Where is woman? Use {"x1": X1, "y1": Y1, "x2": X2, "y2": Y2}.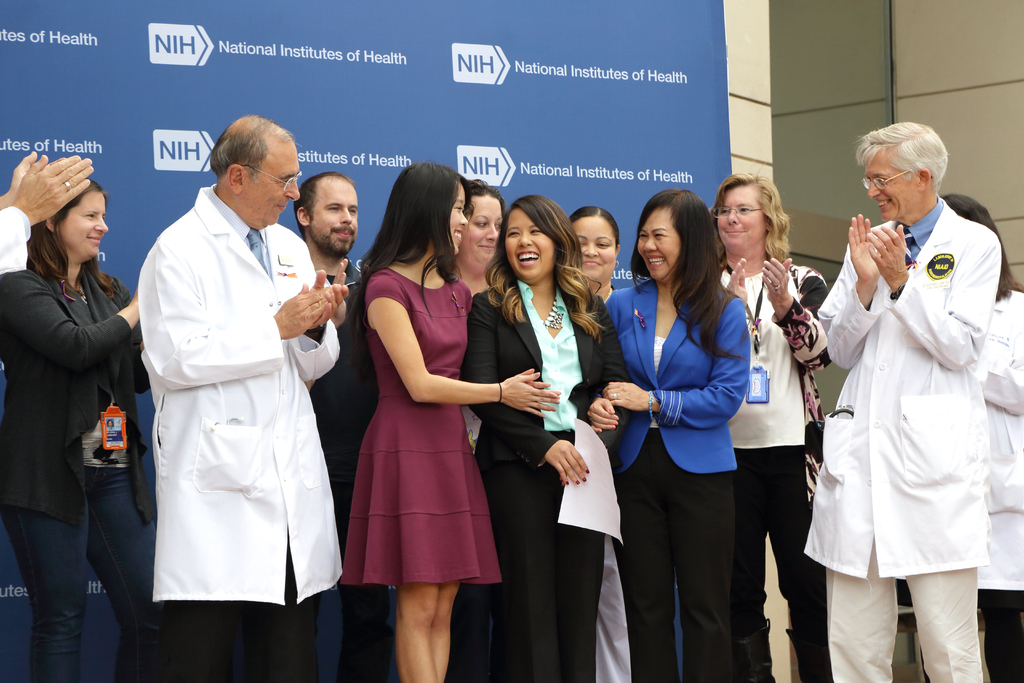
{"x1": 0, "y1": 177, "x2": 164, "y2": 682}.
